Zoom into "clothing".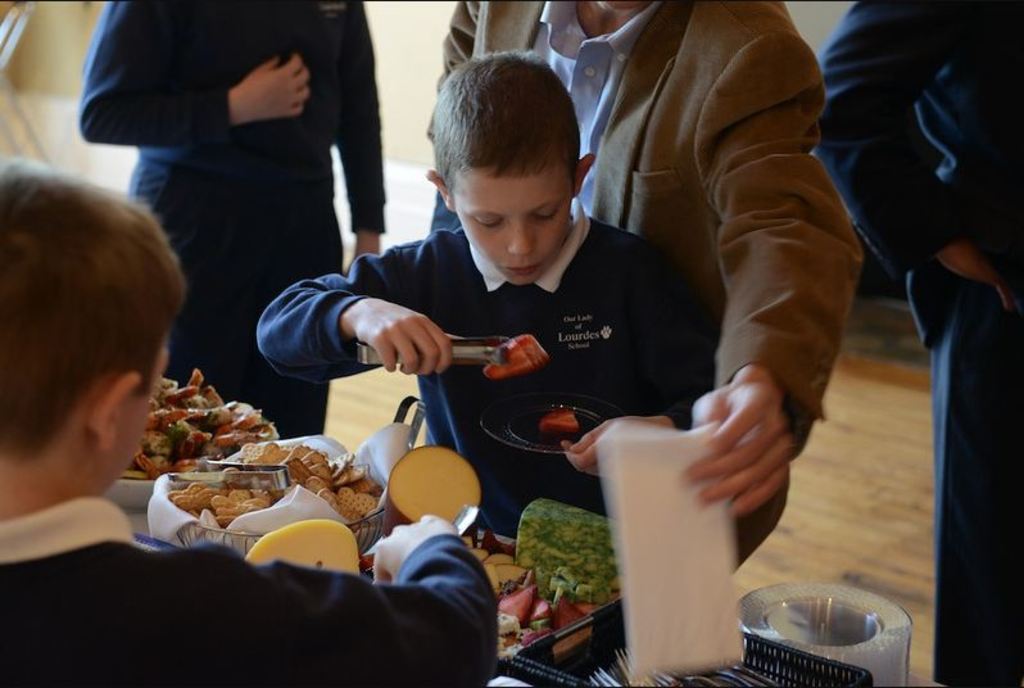
Zoom target: 82:0:386:439.
